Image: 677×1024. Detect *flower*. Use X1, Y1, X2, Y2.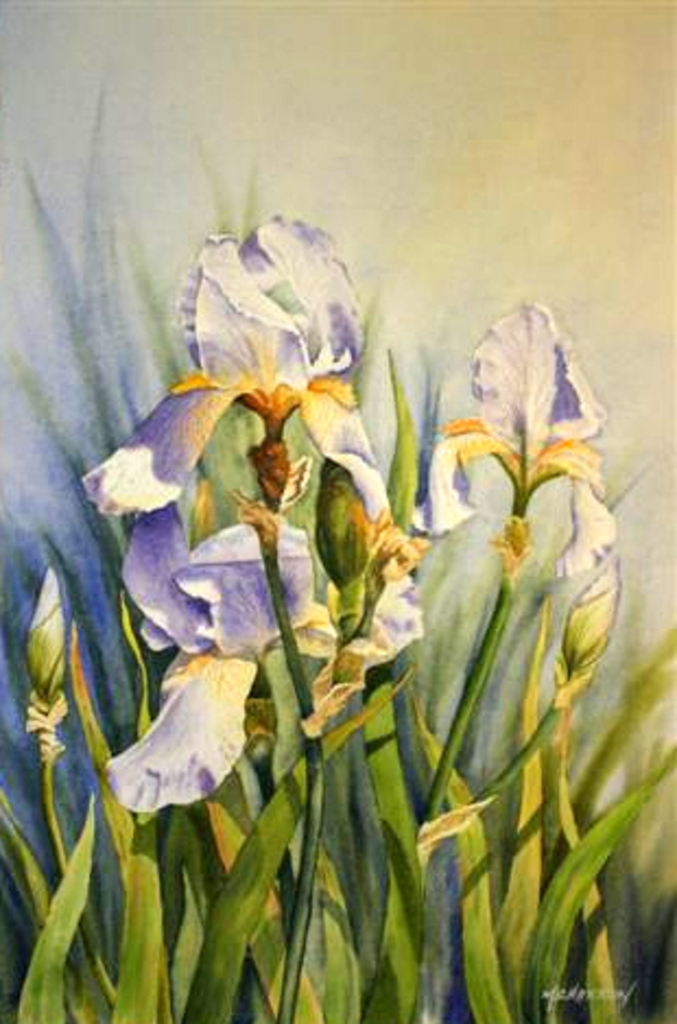
109, 201, 376, 550.
